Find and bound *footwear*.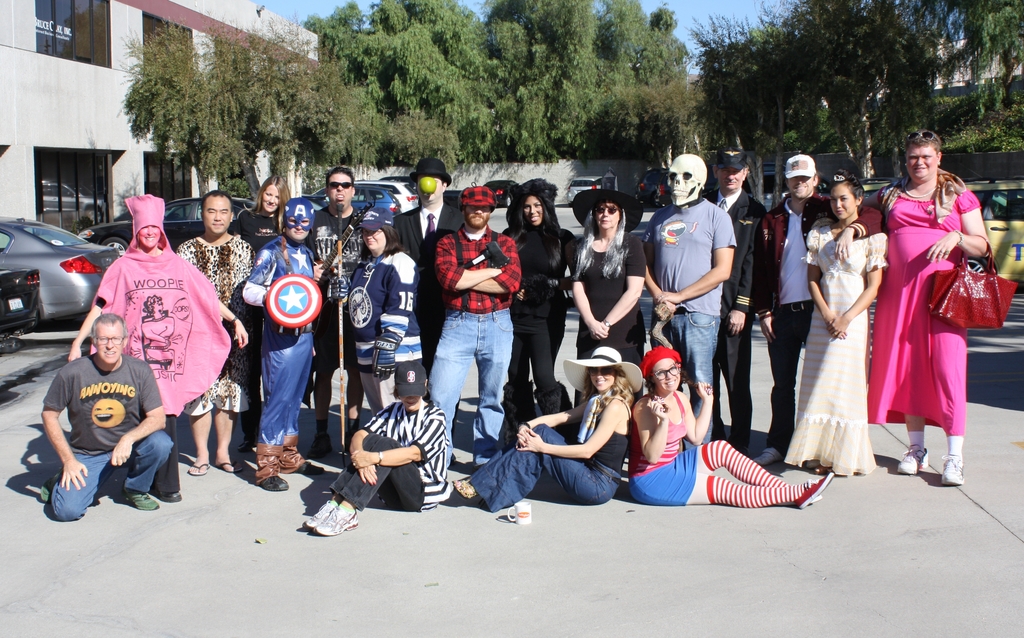
Bound: BBox(796, 476, 827, 509).
